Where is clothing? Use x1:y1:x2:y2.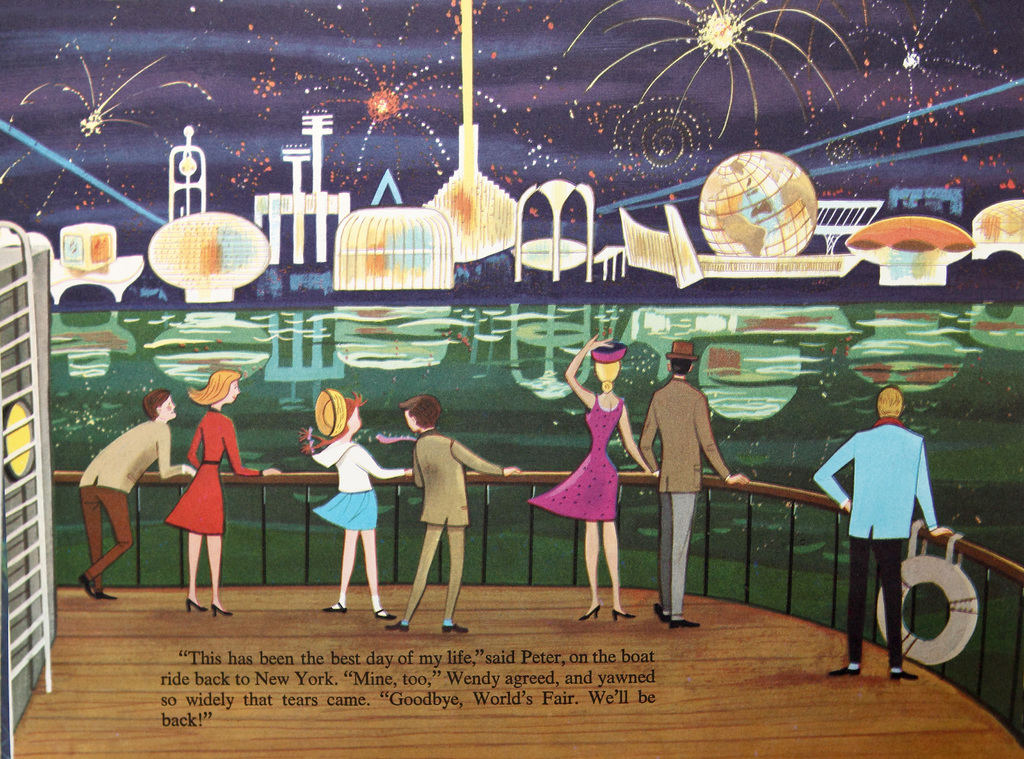
640:377:732:495.
